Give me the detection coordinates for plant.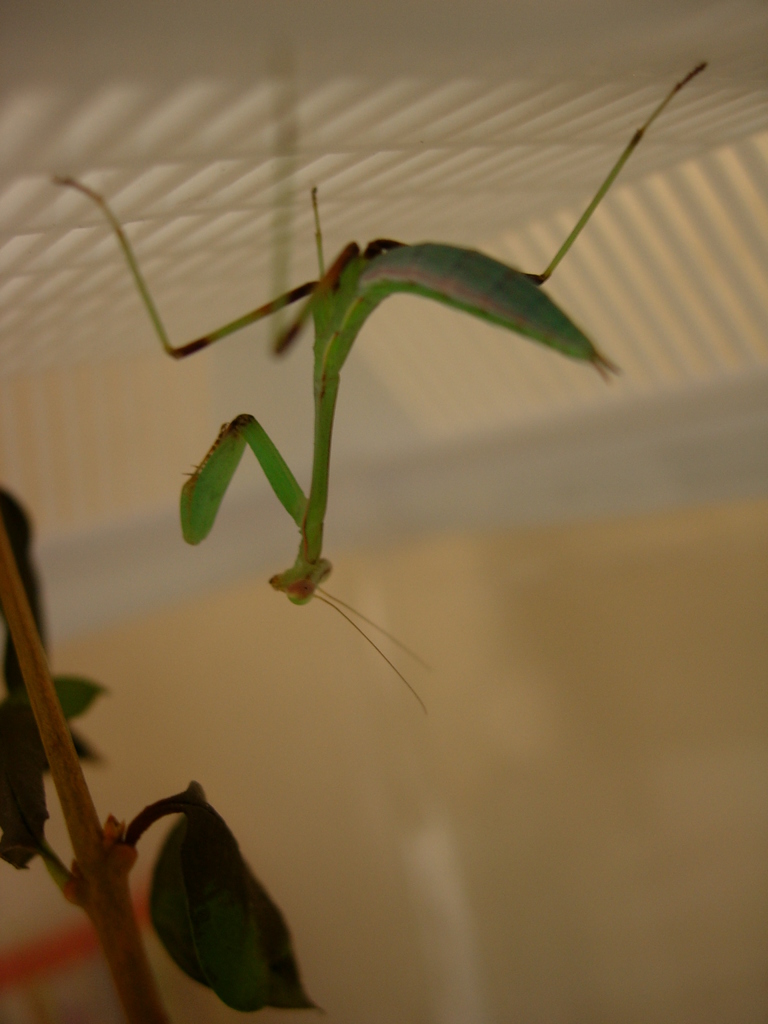
l=0, t=483, r=332, b=1023.
